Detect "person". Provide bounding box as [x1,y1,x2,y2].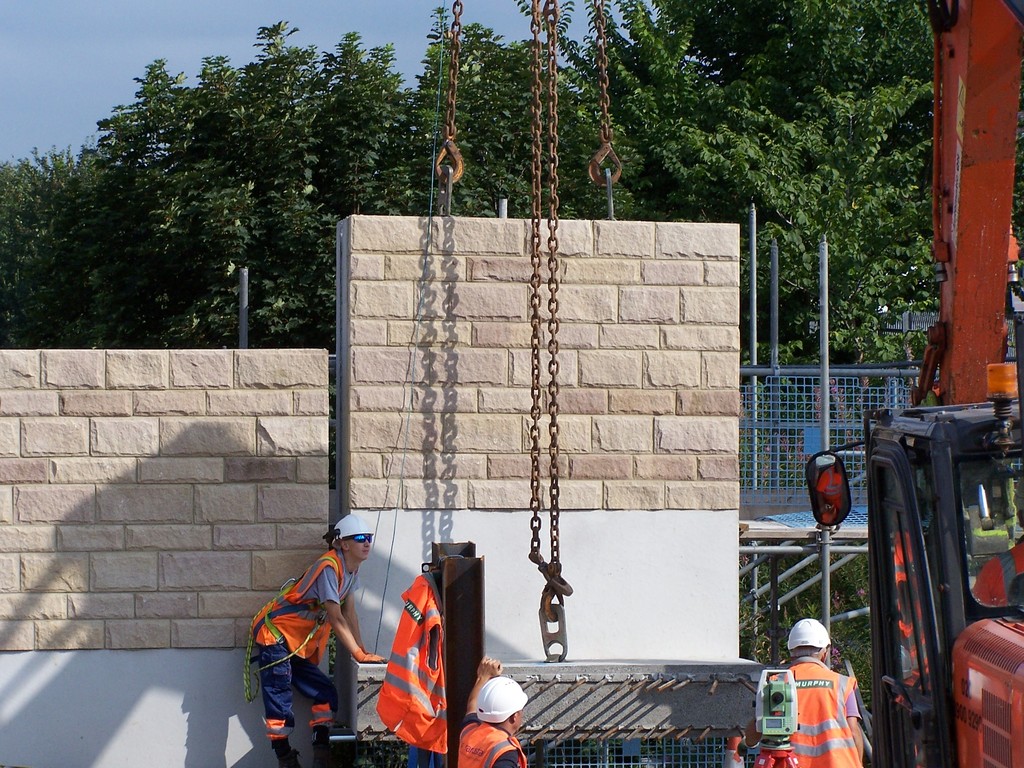
[256,505,371,753].
